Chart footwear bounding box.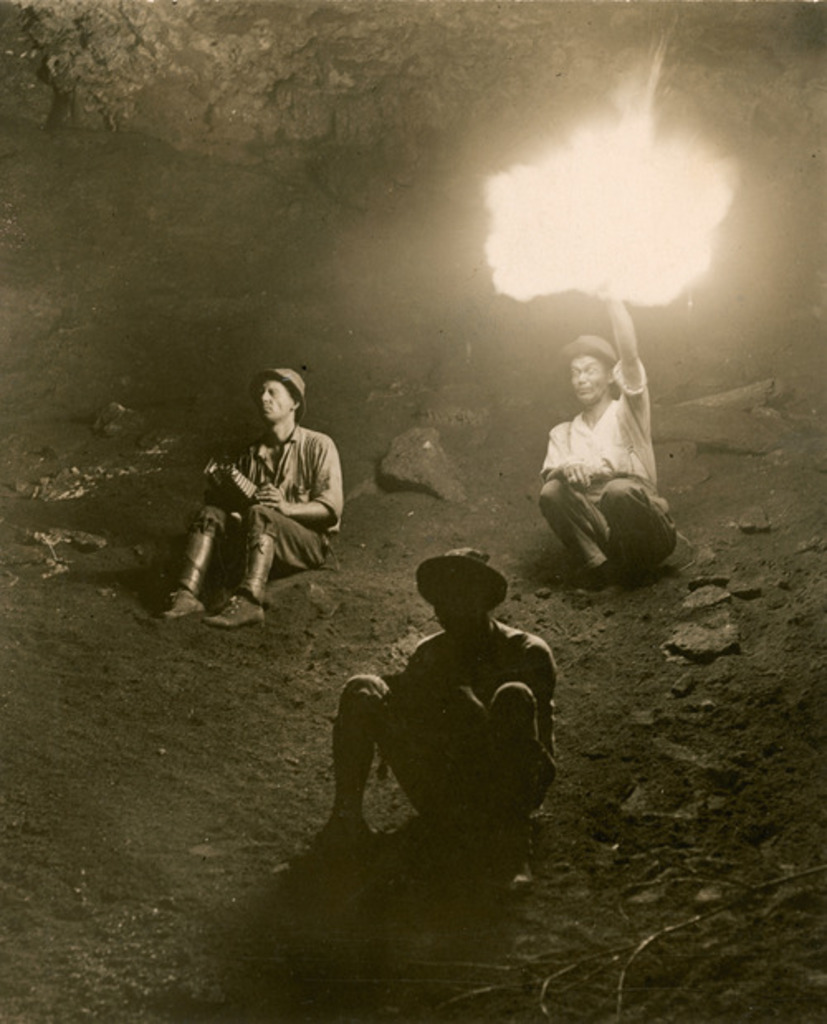
Charted: bbox=[157, 587, 210, 622].
